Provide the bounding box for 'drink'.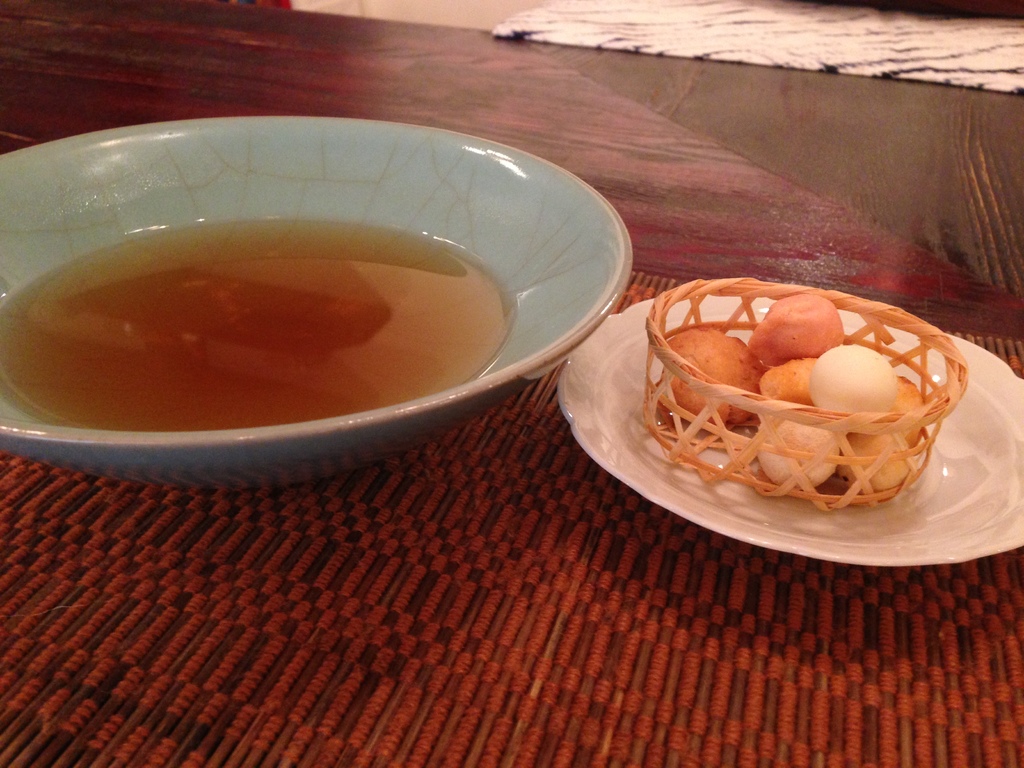
0/209/513/433.
